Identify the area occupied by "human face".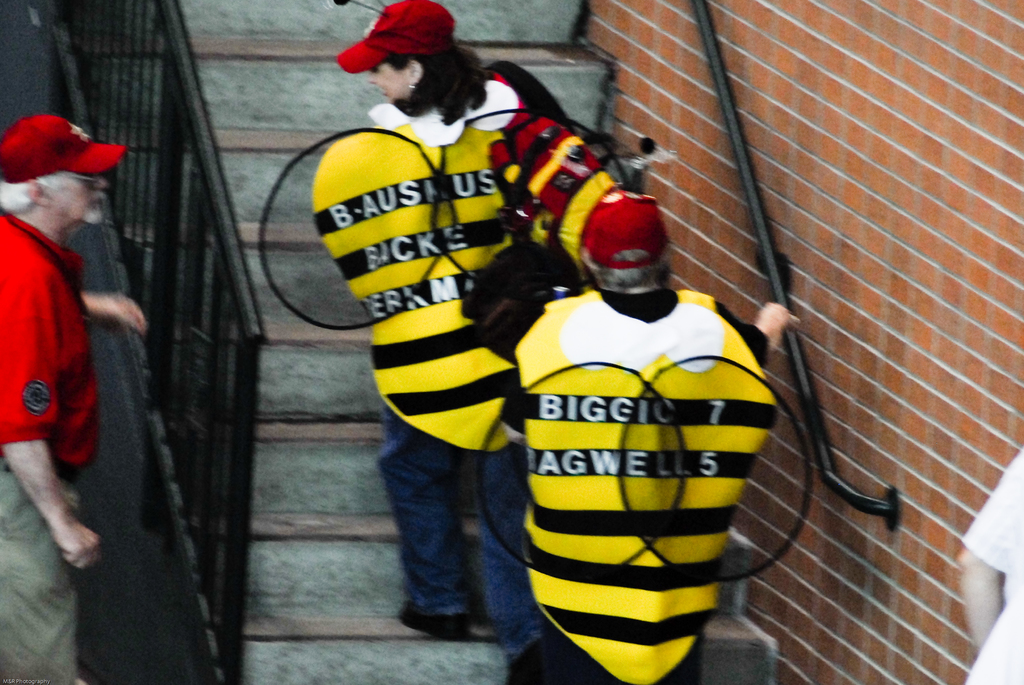
Area: 47, 168, 106, 222.
